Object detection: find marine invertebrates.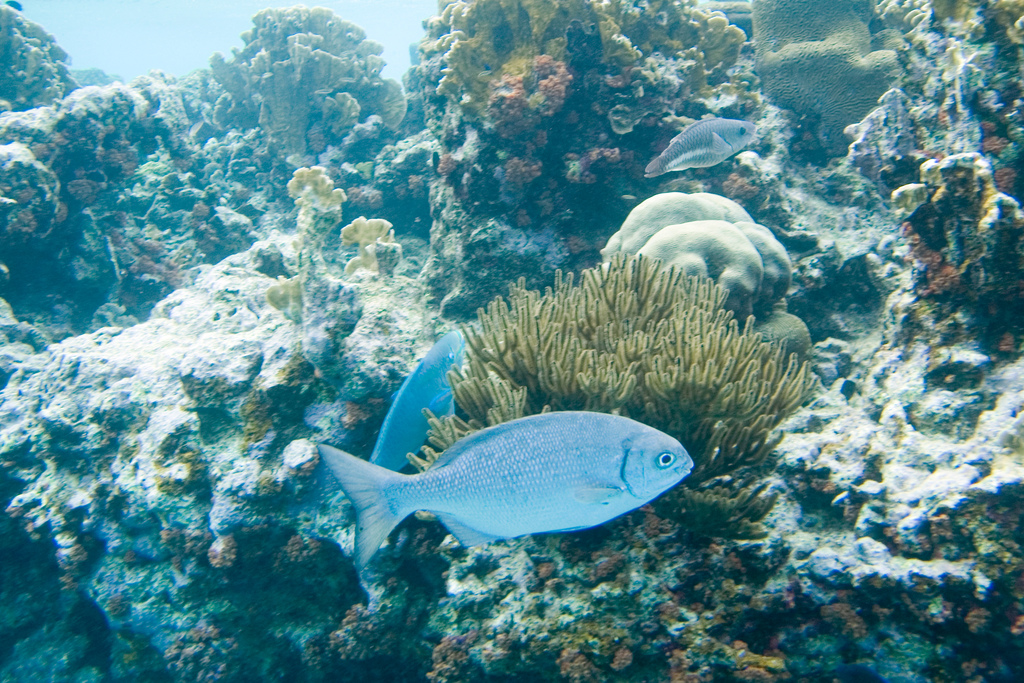
Rect(596, 183, 814, 320).
